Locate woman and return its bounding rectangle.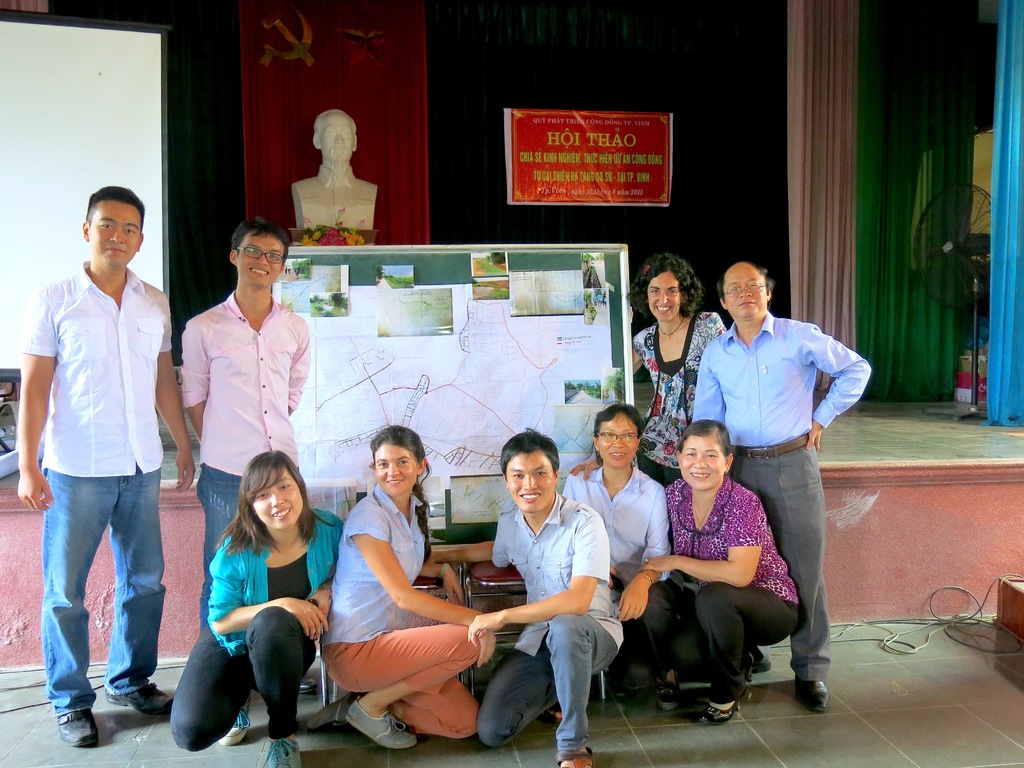
(636,426,803,726).
